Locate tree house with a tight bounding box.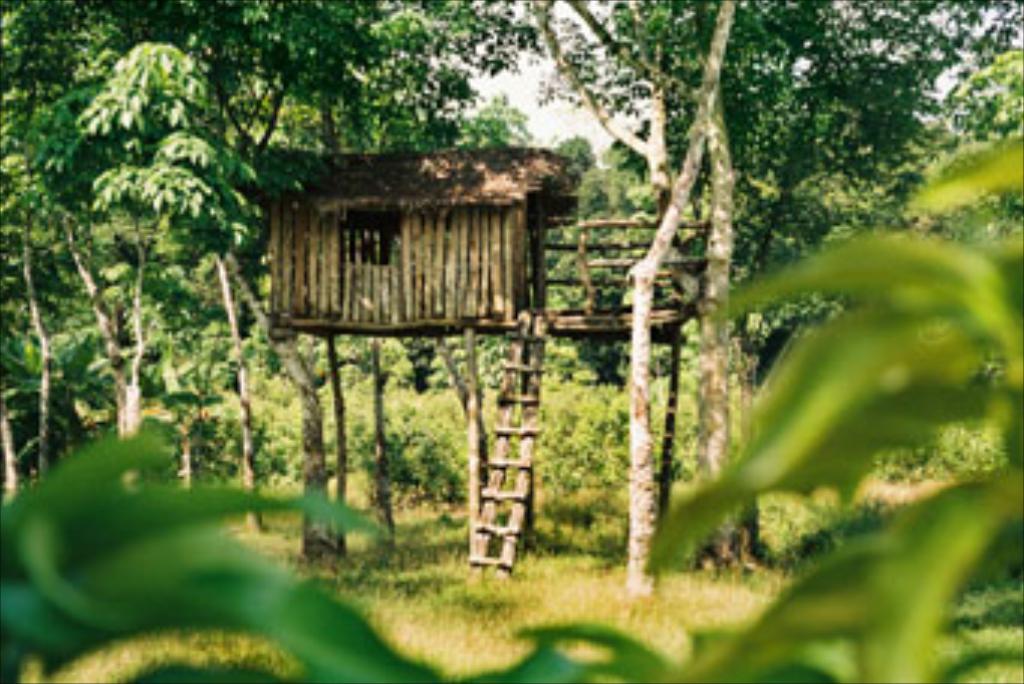
247,145,726,591.
